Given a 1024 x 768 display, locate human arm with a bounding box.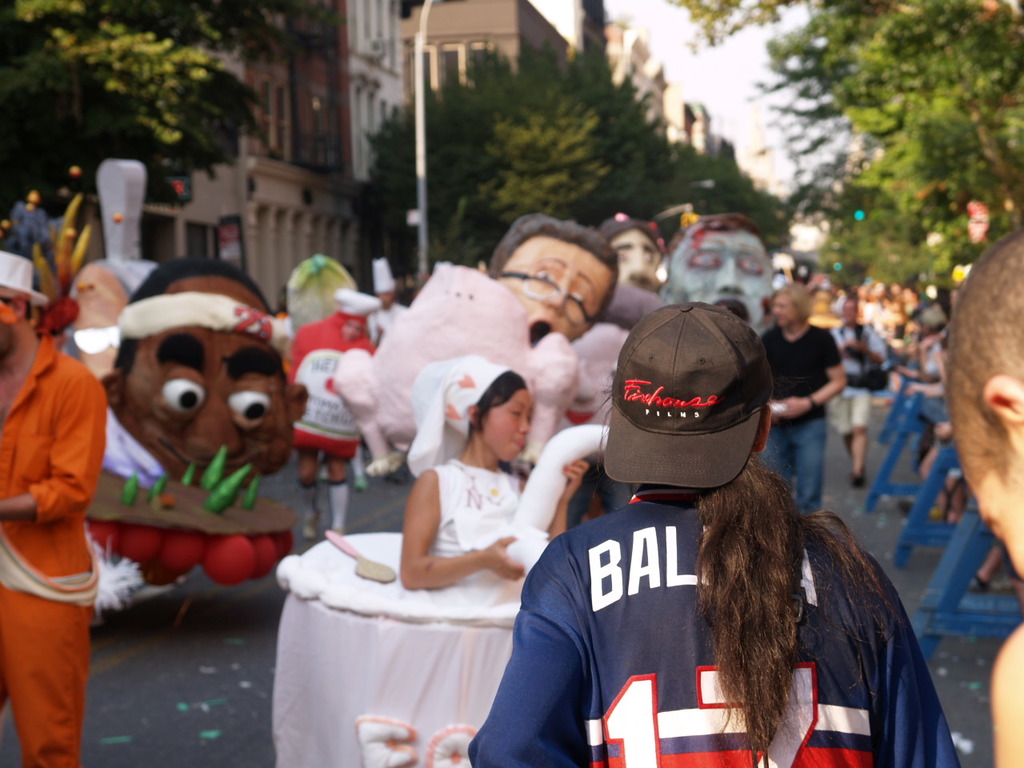
Located: [474, 542, 610, 755].
